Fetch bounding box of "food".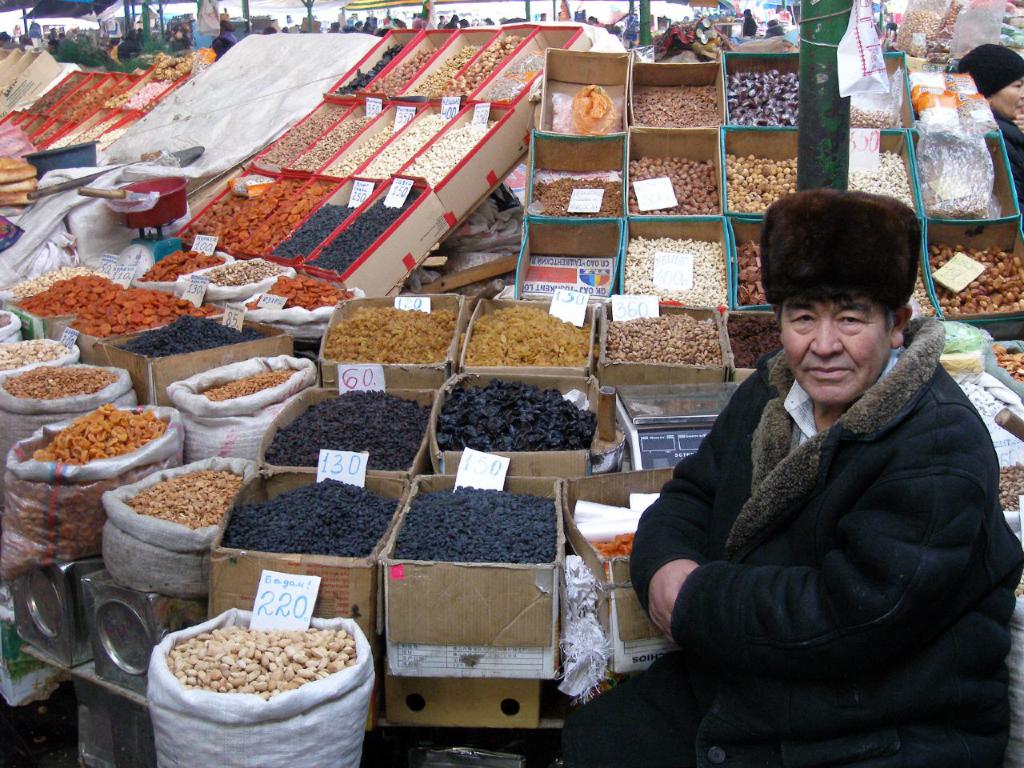
Bbox: {"left": 629, "top": 158, "right": 722, "bottom": 213}.
